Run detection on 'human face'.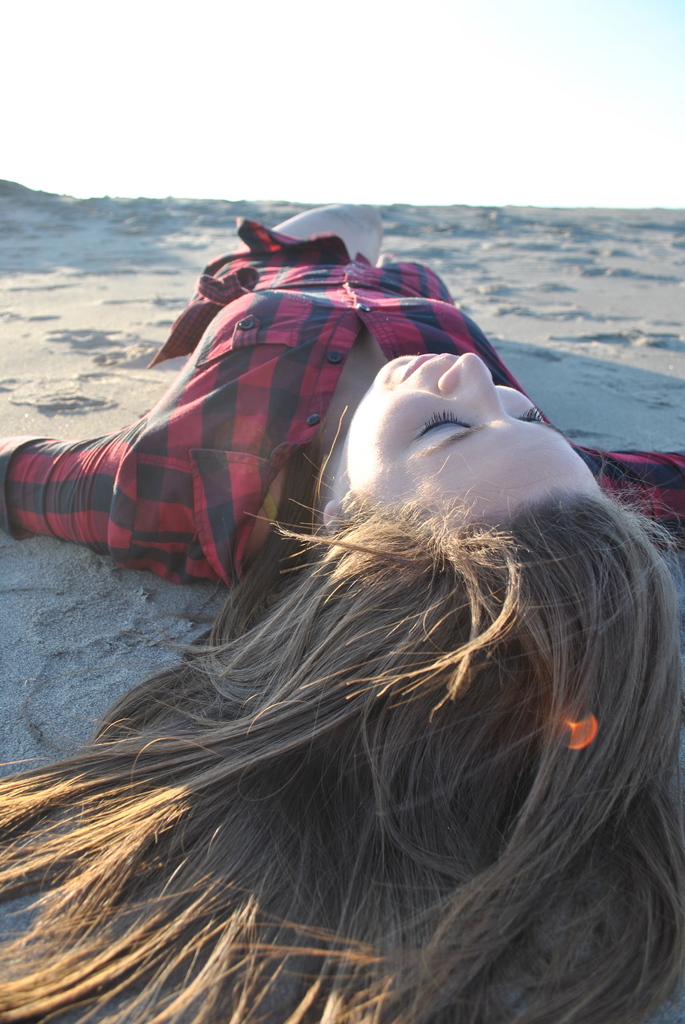
Result: locate(346, 355, 606, 512).
